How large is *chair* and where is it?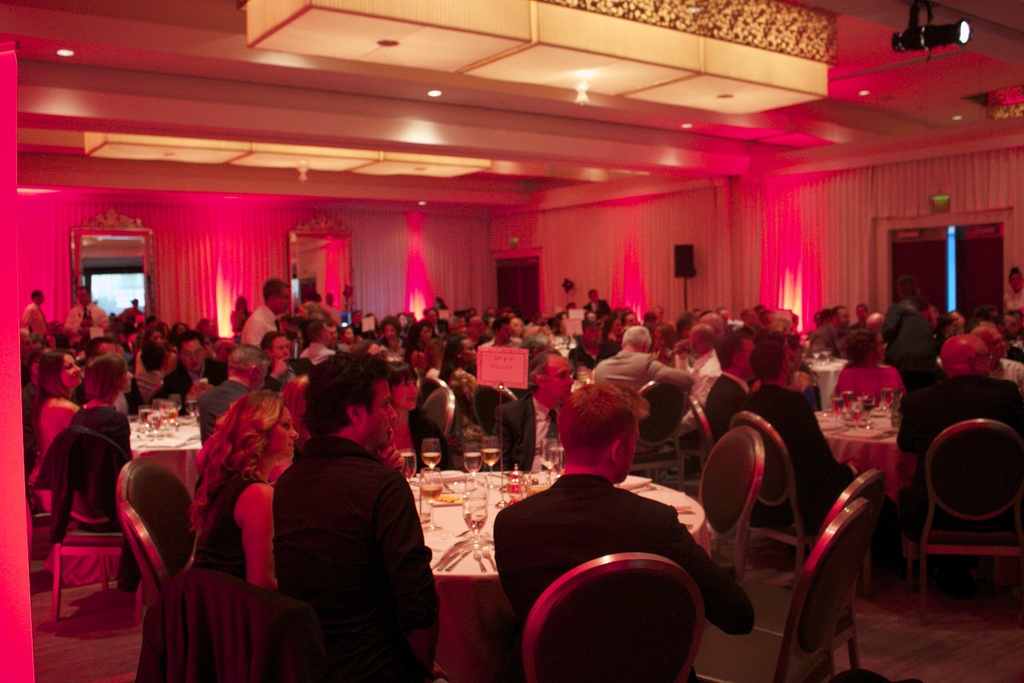
Bounding box: pyautogui.locateOnScreen(49, 424, 132, 625).
